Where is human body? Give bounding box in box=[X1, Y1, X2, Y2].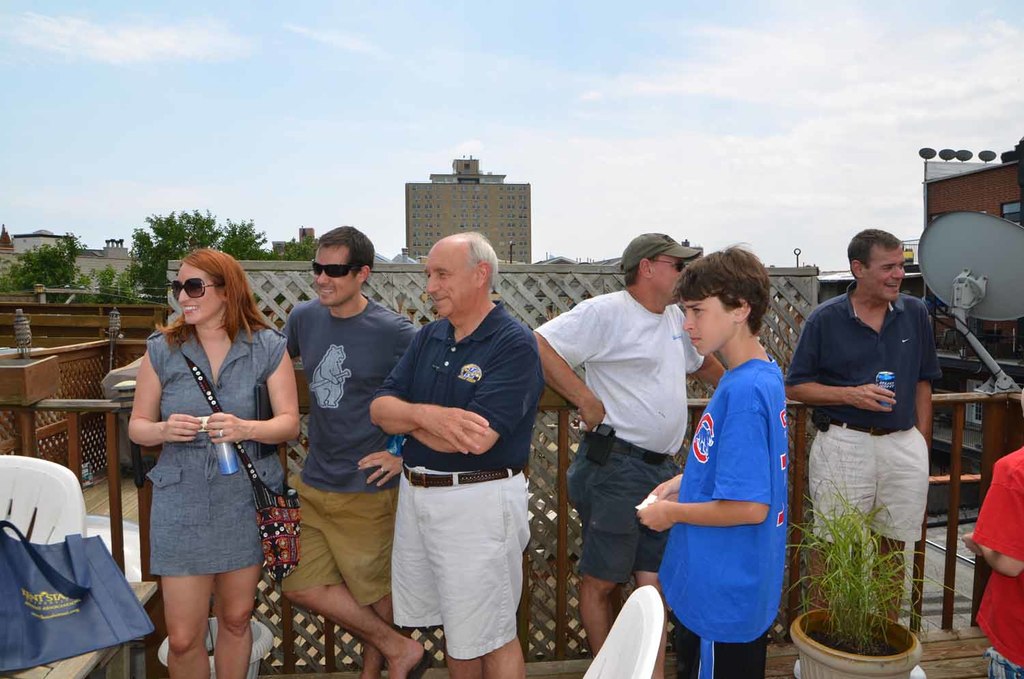
box=[370, 302, 543, 678].
